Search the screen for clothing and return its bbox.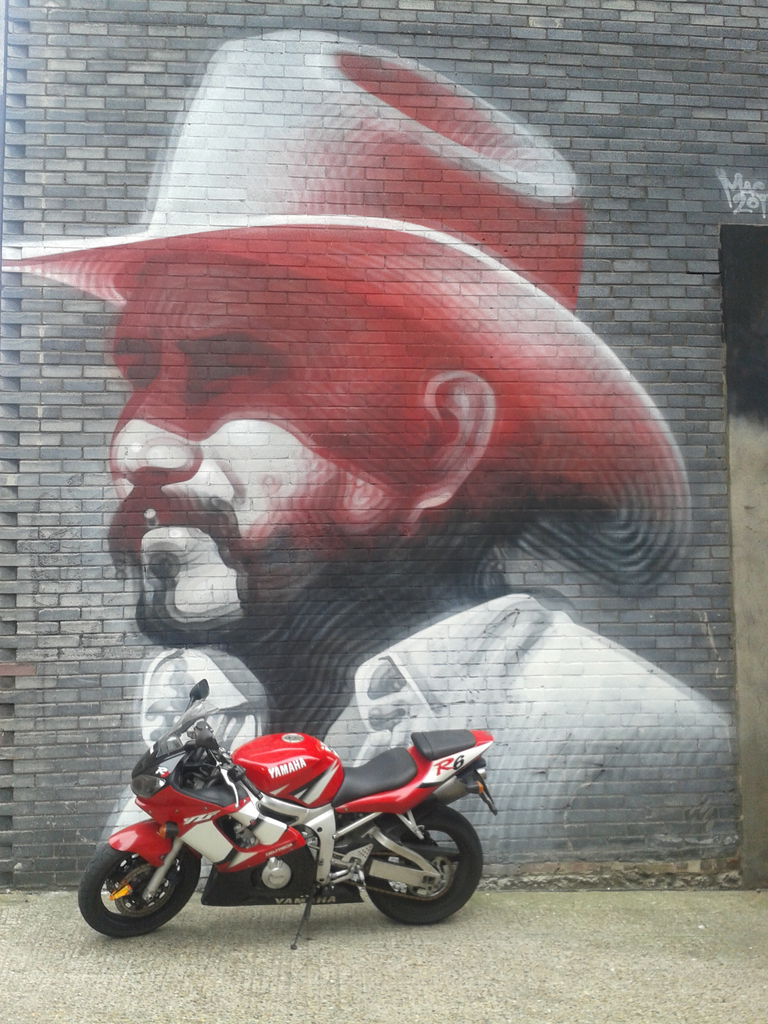
Found: box=[99, 588, 737, 858].
